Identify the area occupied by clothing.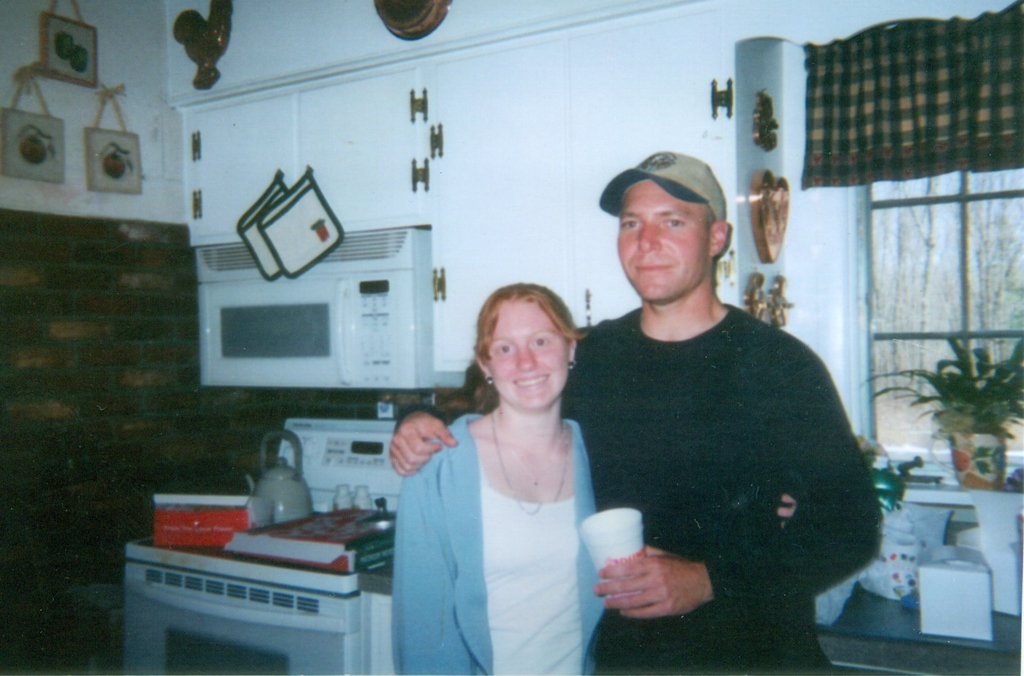
Area: select_region(396, 414, 613, 675).
